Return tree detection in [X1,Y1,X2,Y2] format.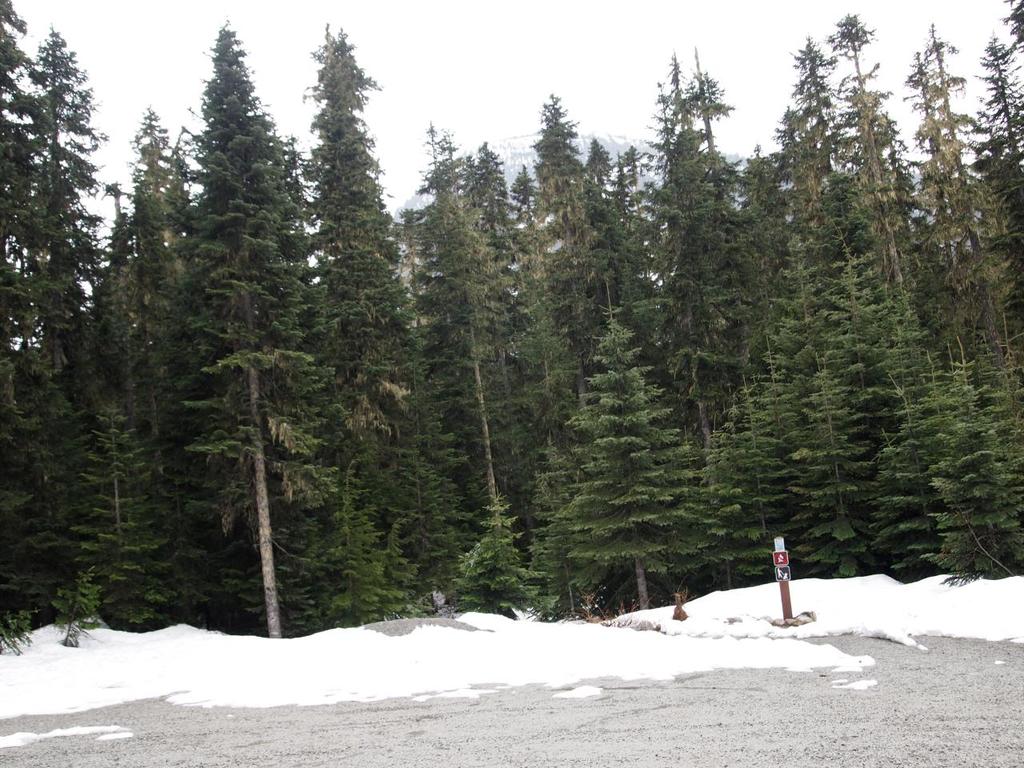
[0,0,48,516].
